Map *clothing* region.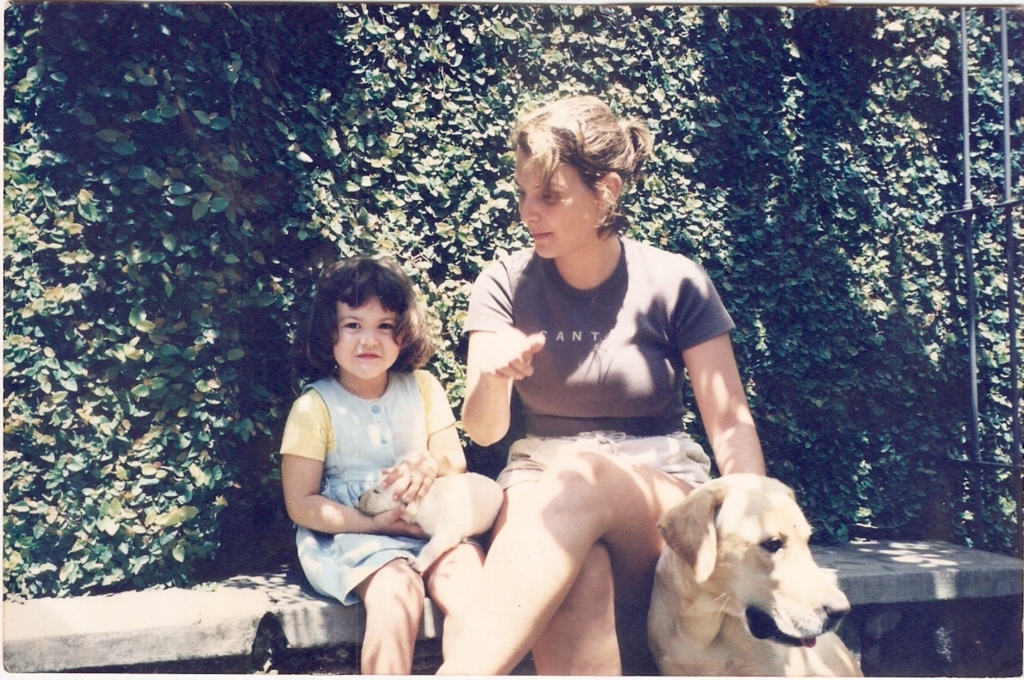
Mapped to 457 209 760 556.
